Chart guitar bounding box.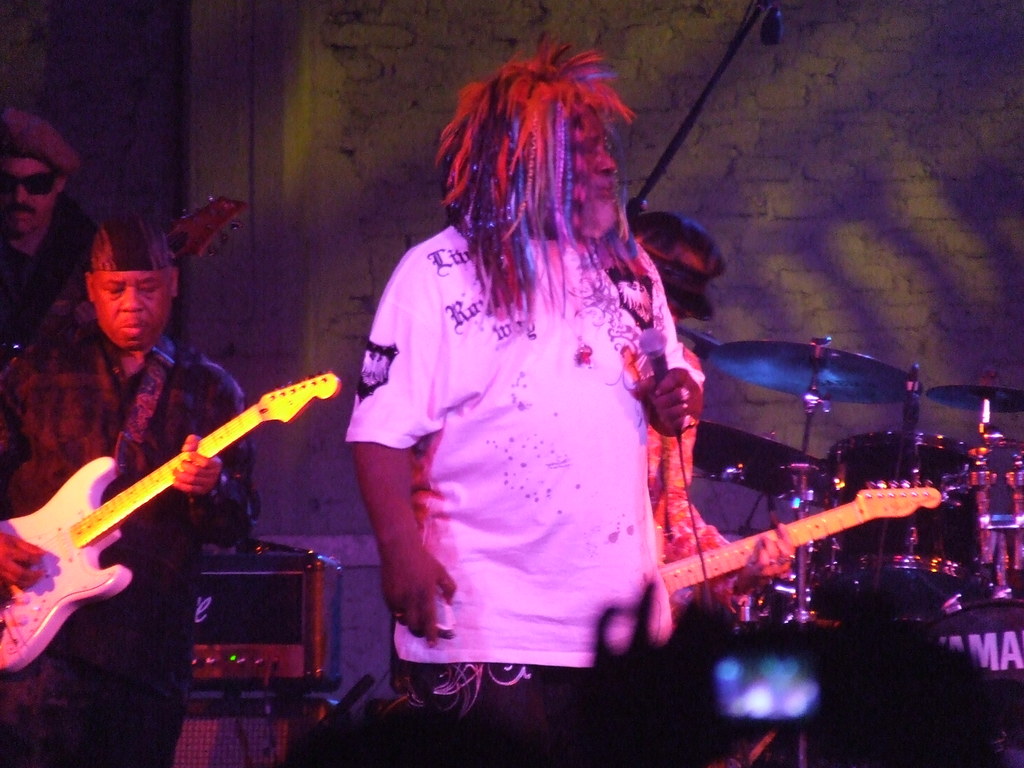
Charted: select_region(9, 349, 341, 656).
